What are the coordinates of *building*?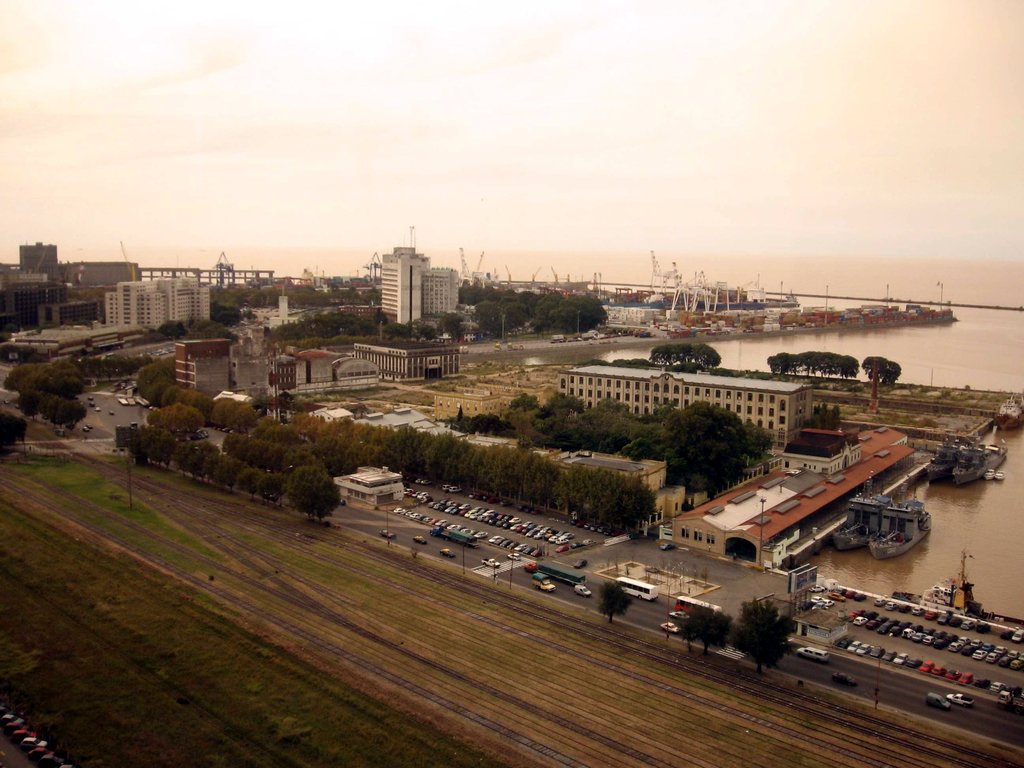
[275, 356, 308, 396].
